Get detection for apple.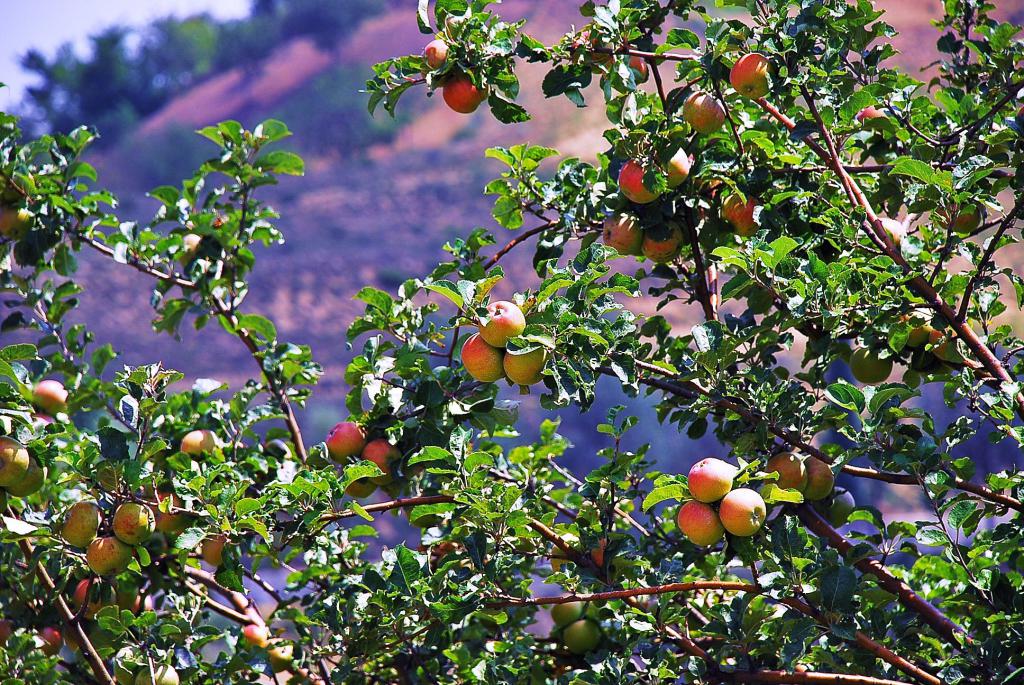
Detection: l=715, t=193, r=759, b=237.
